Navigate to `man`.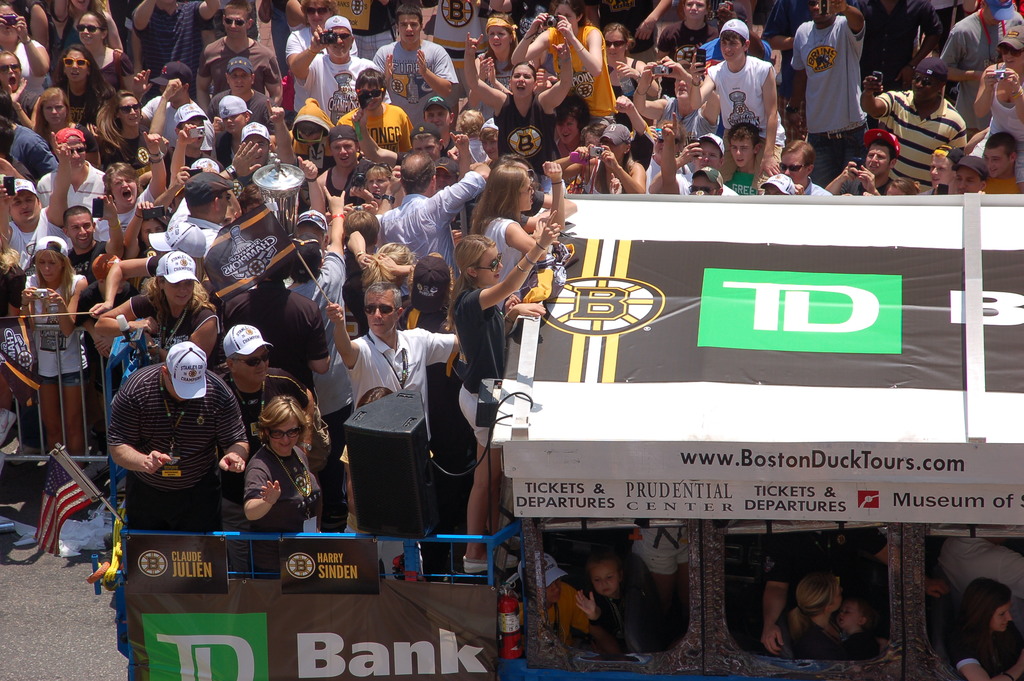
Navigation target: x1=370 y1=3 x2=463 y2=122.
